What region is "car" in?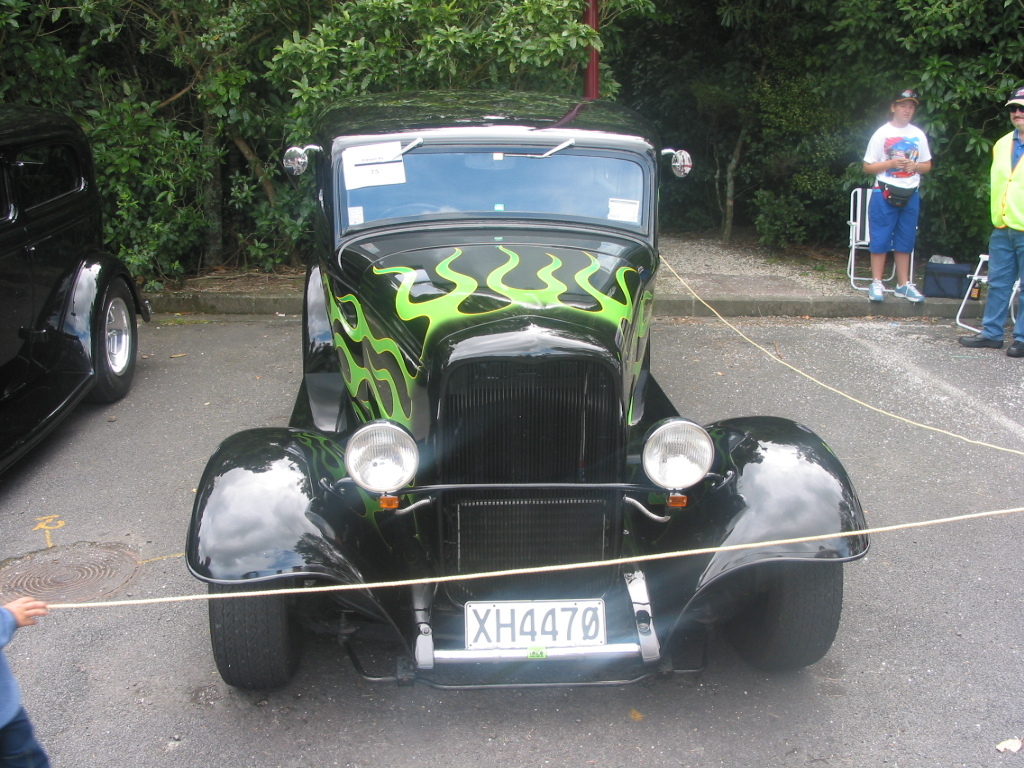
<region>0, 107, 152, 480</region>.
